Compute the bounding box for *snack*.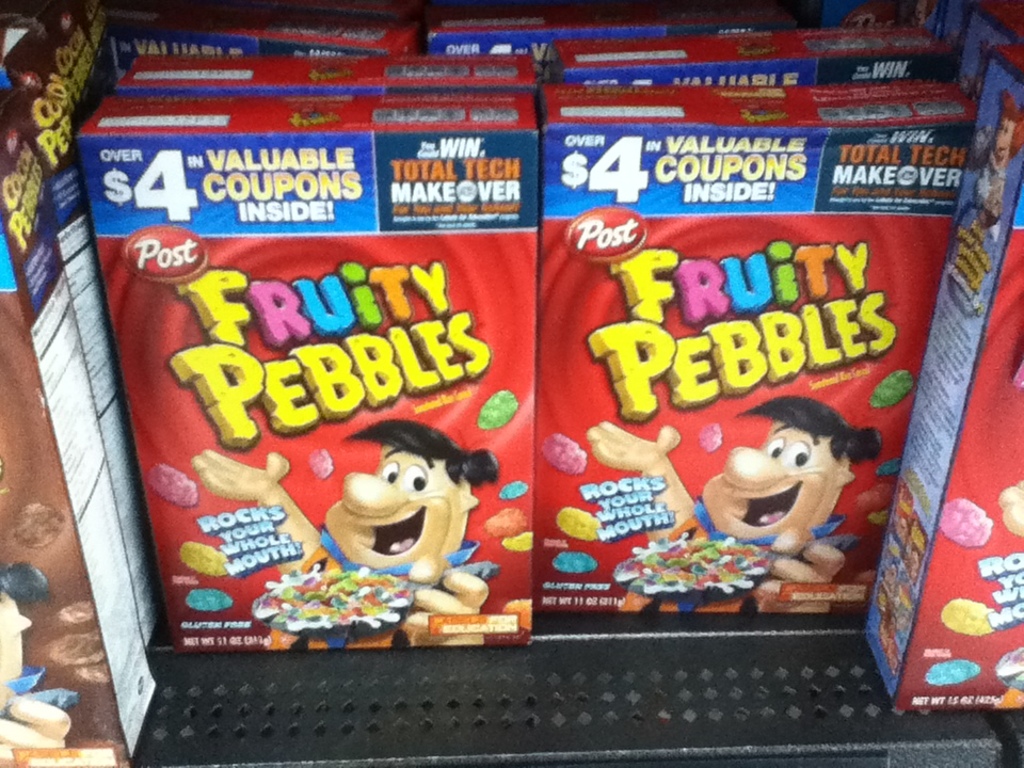
[left=159, top=467, right=196, bottom=512].
